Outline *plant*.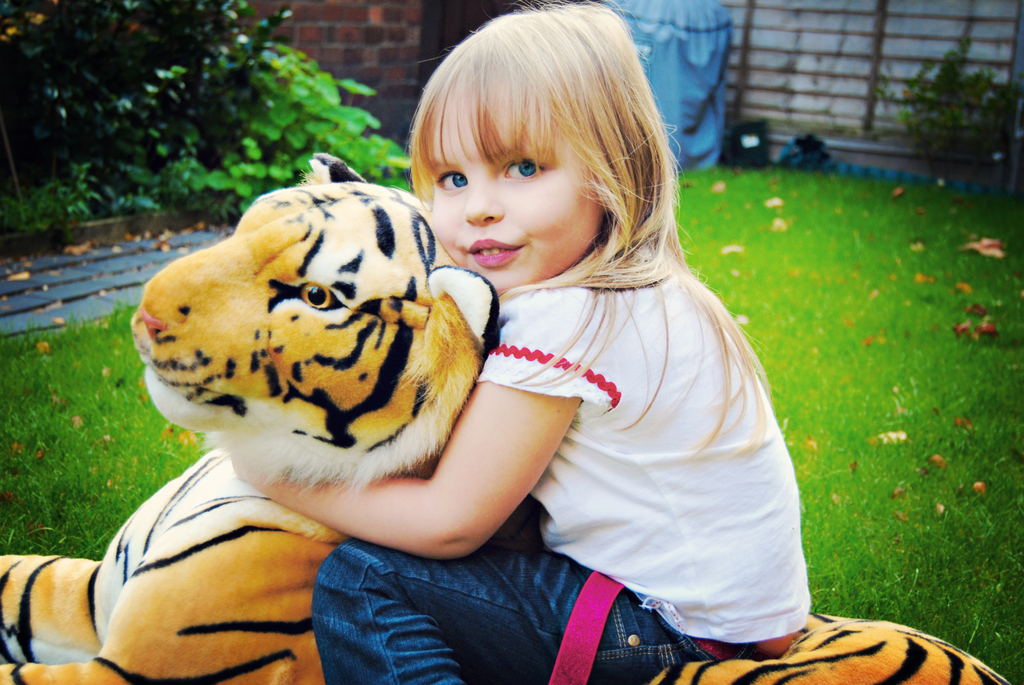
Outline: (x1=0, y1=164, x2=84, y2=235).
